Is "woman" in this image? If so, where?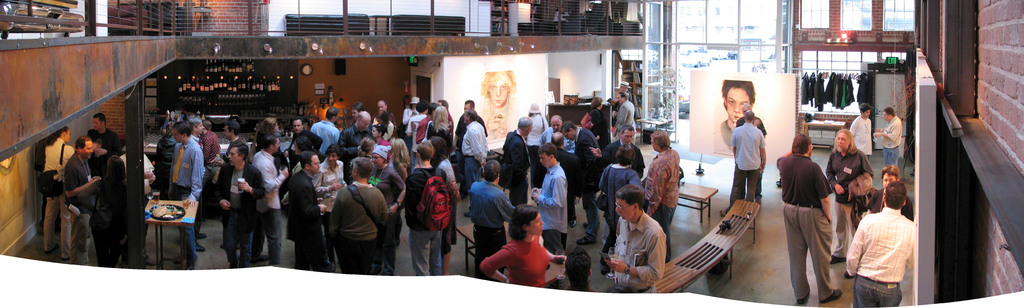
Yes, at x1=369, y1=124, x2=390, y2=162.
